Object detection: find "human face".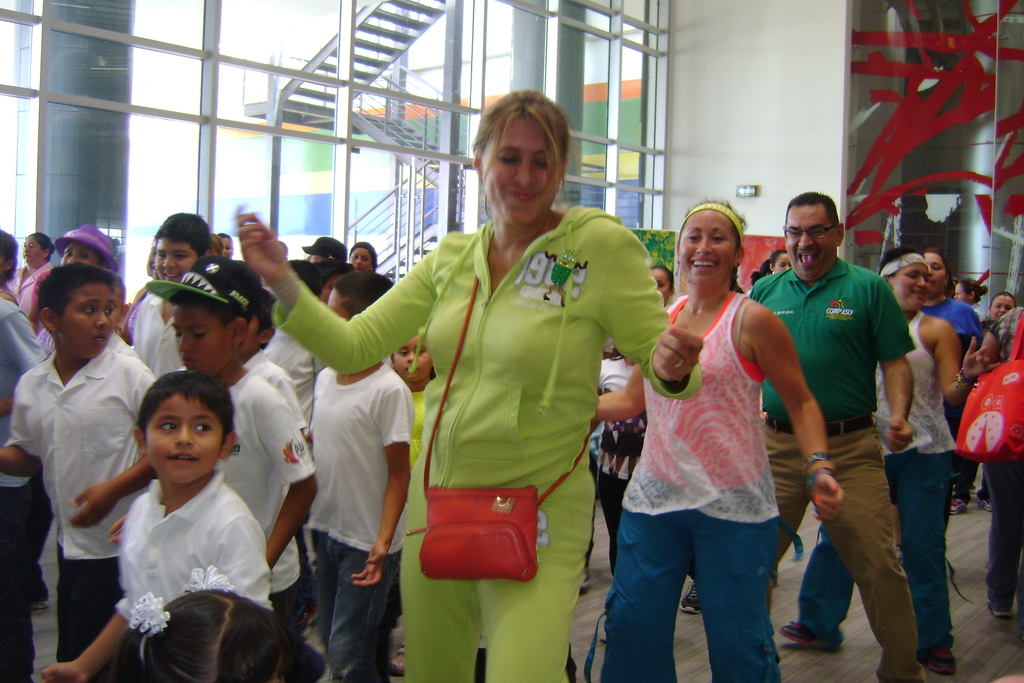
region(489, 111, 560, 223).
